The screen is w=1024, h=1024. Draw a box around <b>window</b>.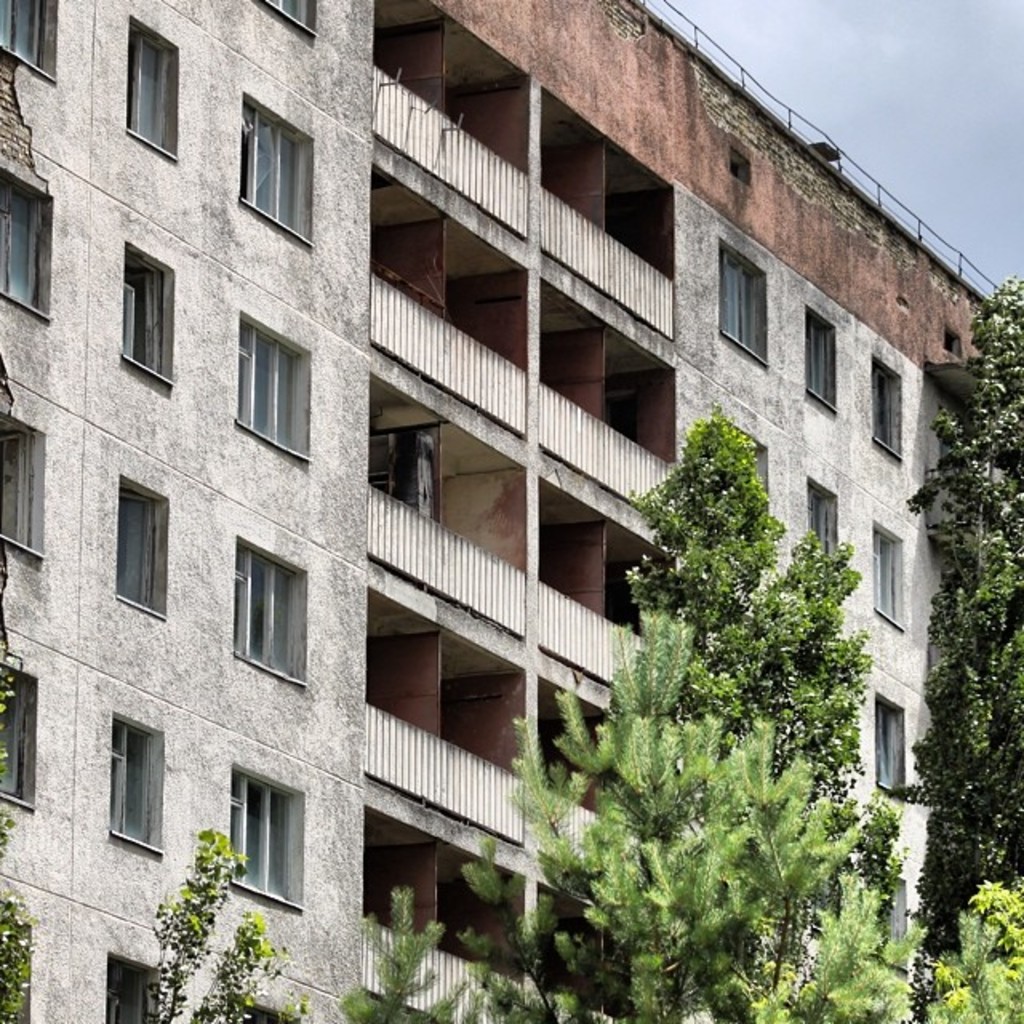
box=[0, 418, 48, 563].
